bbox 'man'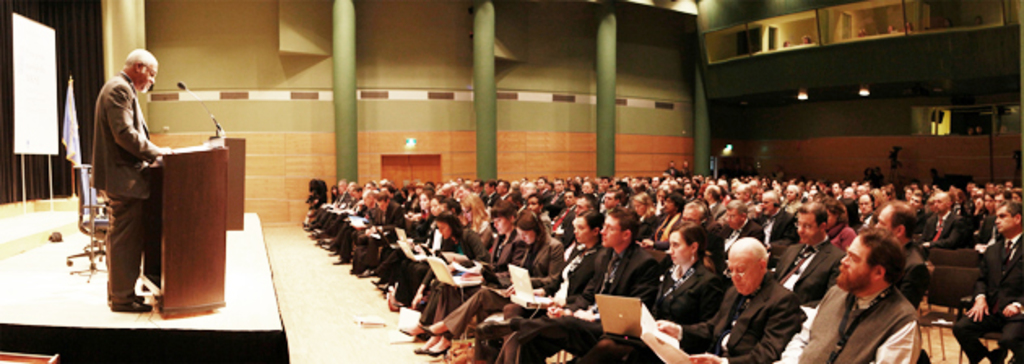
(512,208,650,362)
